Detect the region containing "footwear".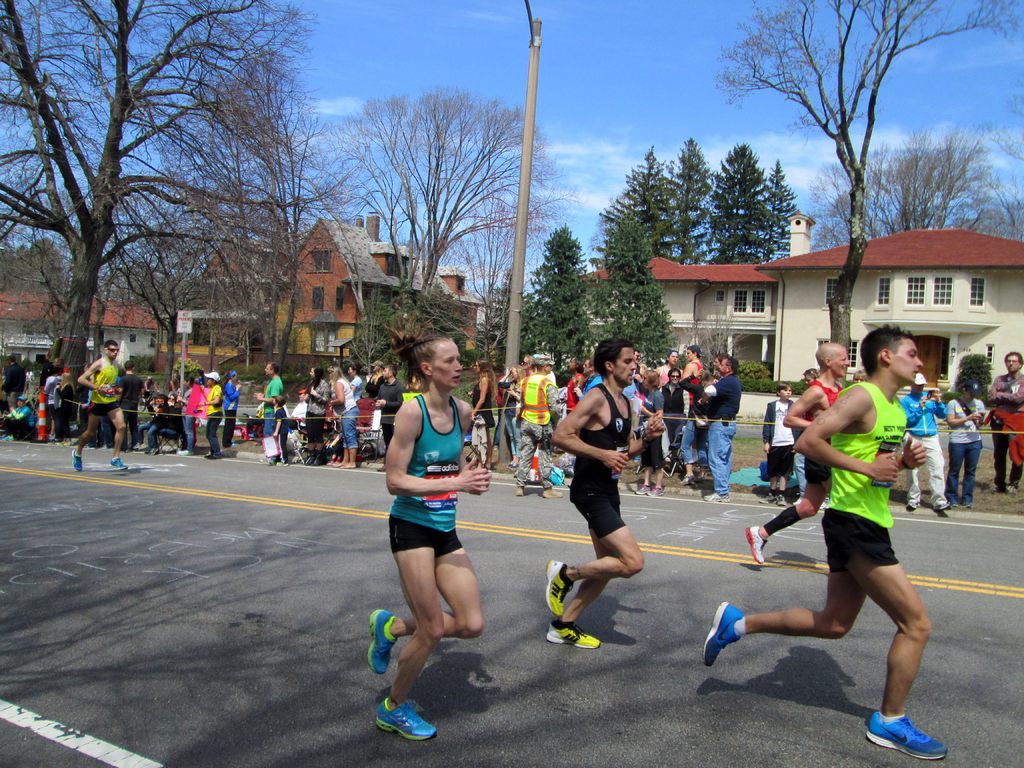
x1=962, y1=494, x2=975, y2=508.
